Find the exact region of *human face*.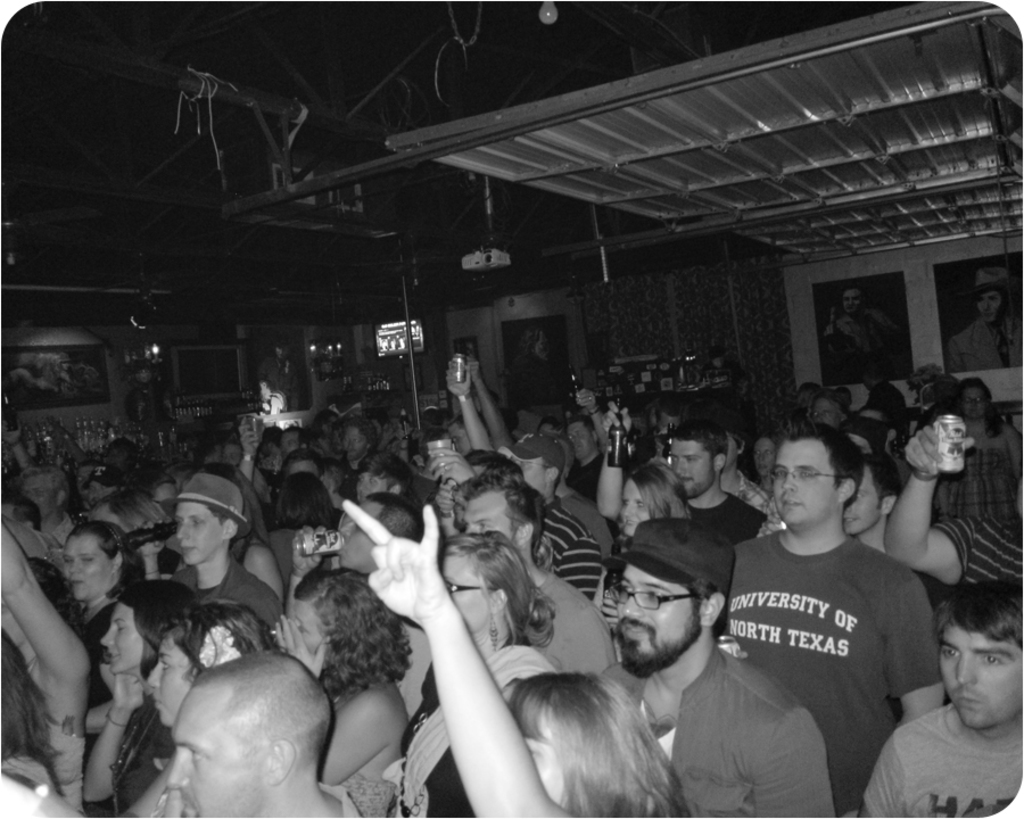
Exact region: bbox=[441, 557, 494, 638].
